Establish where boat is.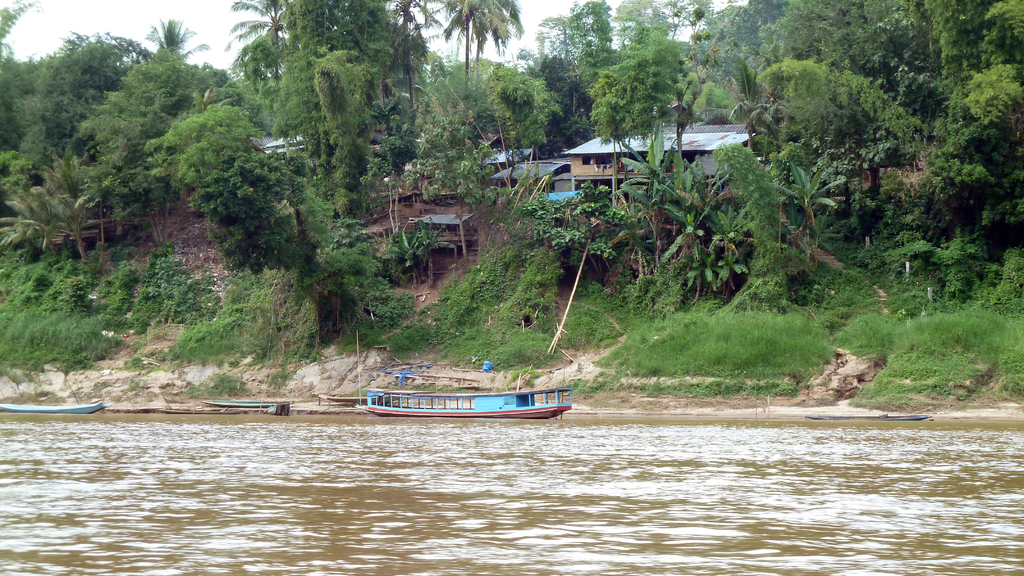
Established at rect(337, 355, 582, 428).
